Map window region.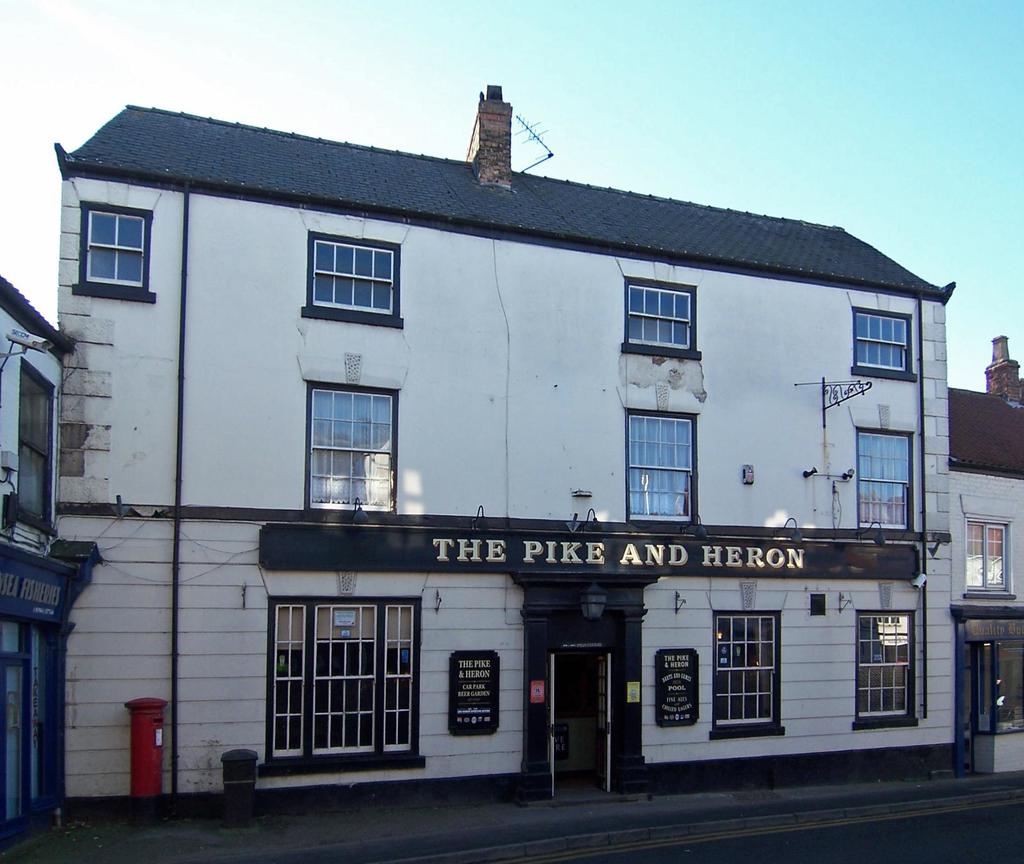
Mapped to (left=307, top=390, right=394, bottom=516).
